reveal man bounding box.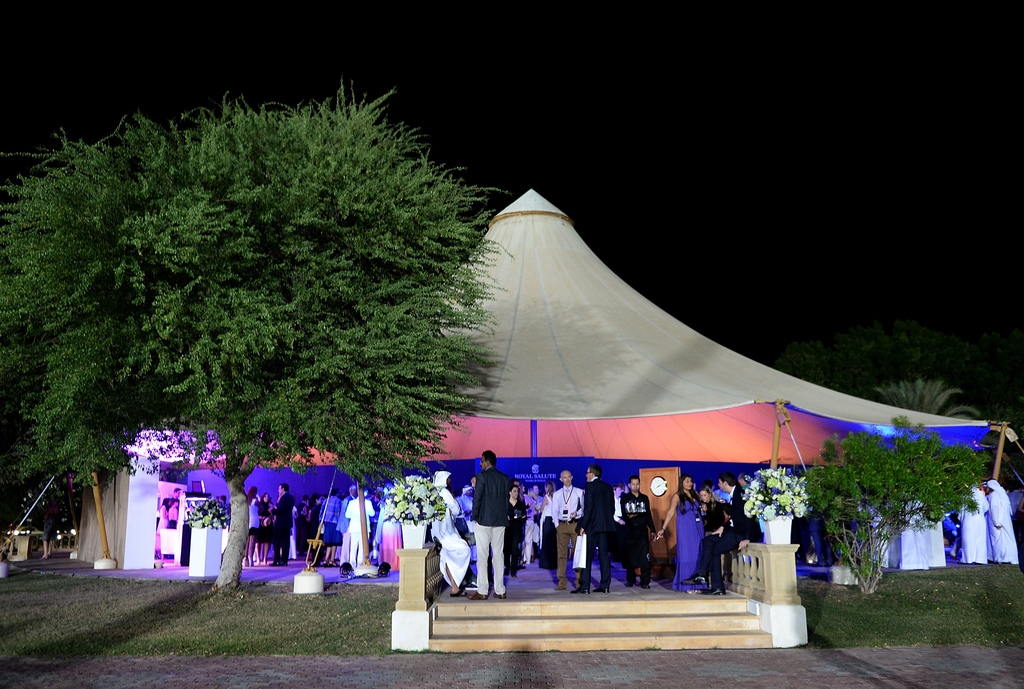
Revealed: [269,480,303,566].
